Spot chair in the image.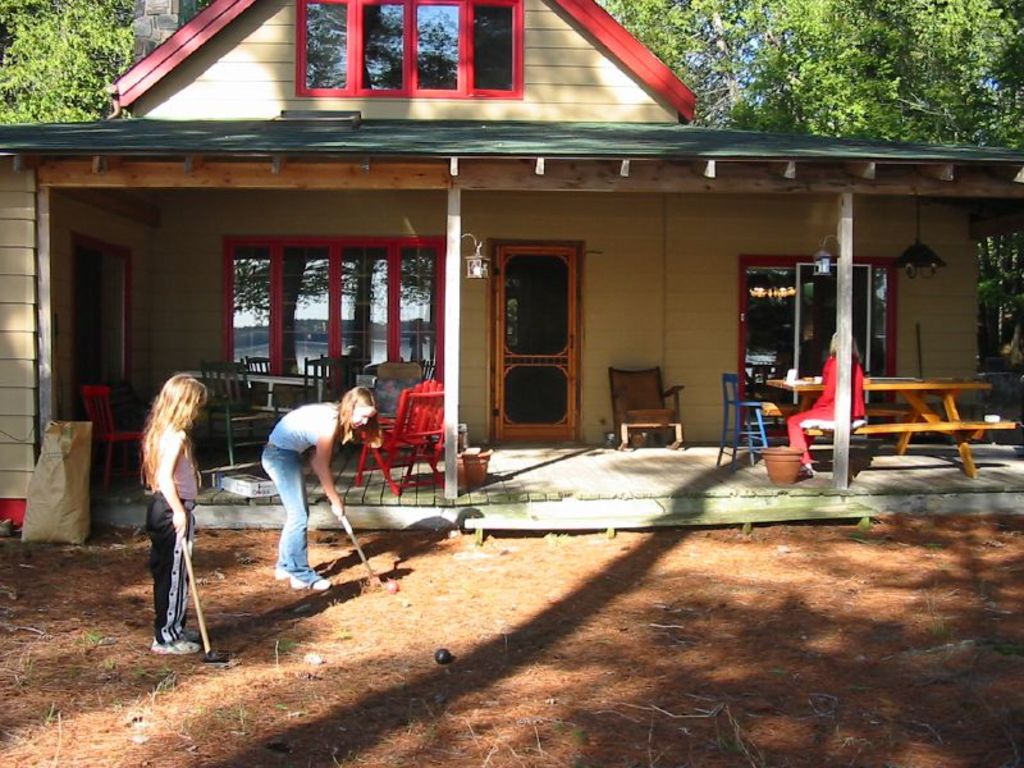
chair found at region(242, 356, 288, 421).
